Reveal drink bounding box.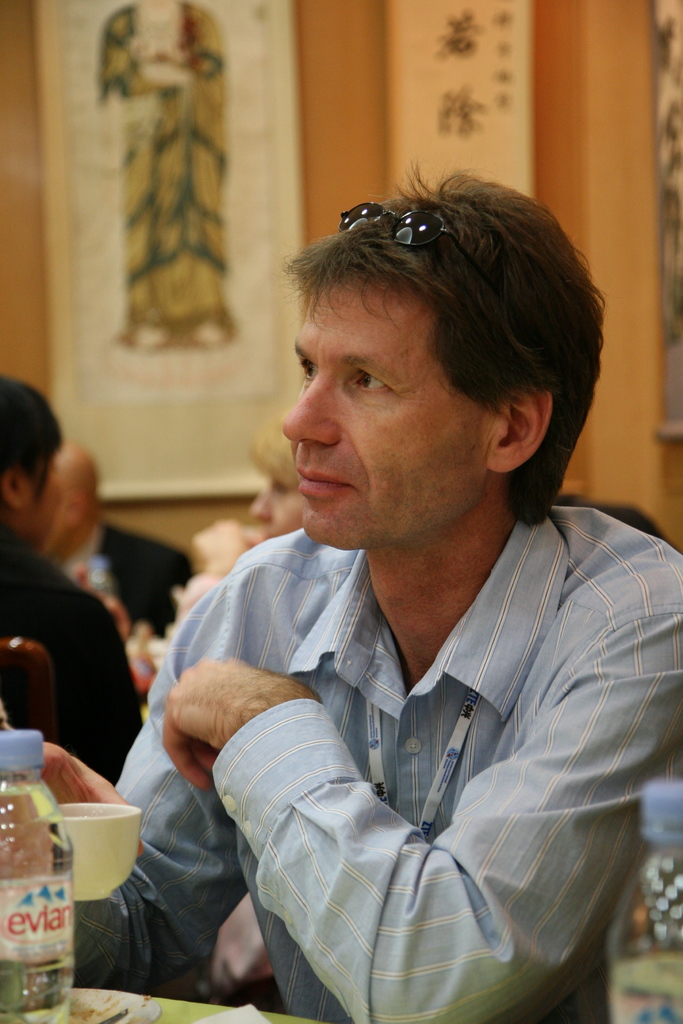
Revealed: Rect(3, 813, 68, 991).
